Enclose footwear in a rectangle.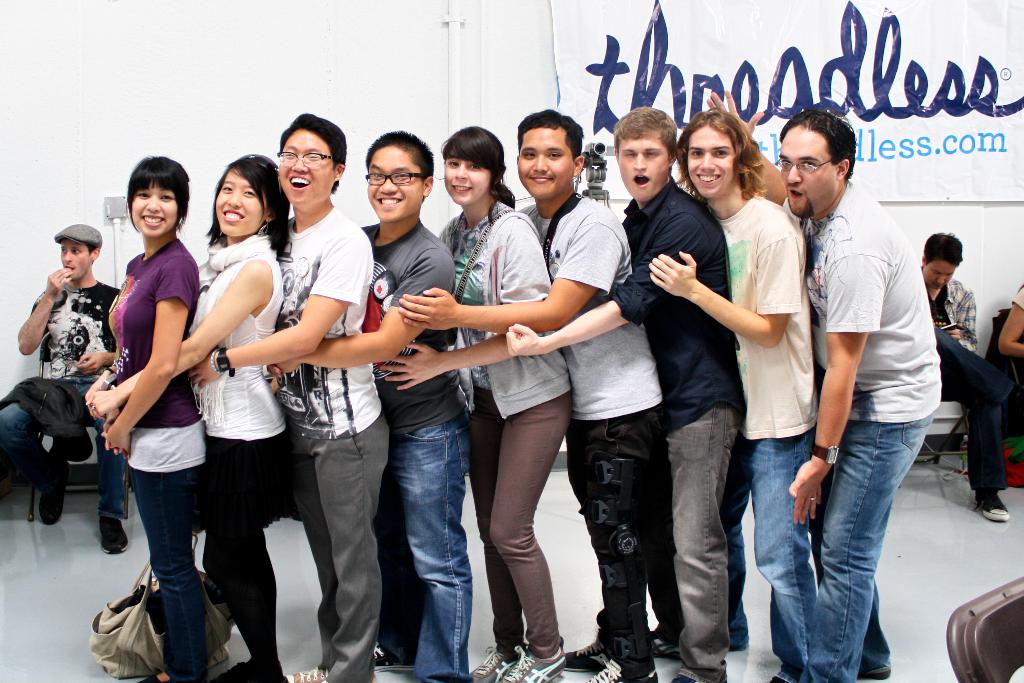
select_region(286, 667, 329, 682).
